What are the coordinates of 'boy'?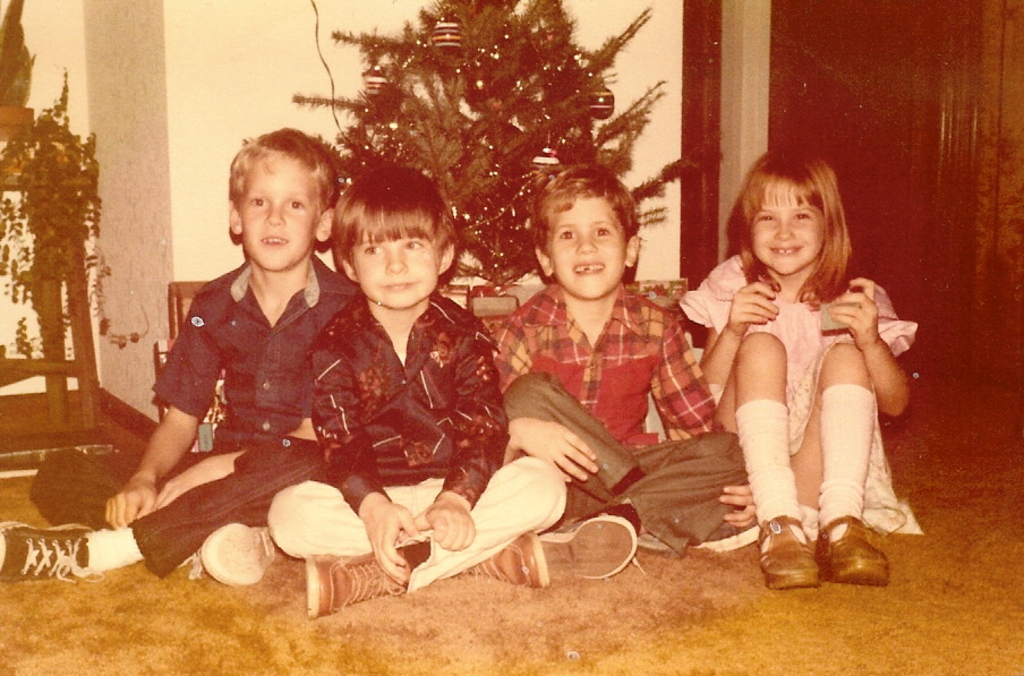
<region>492, 164, 750, 576</region>.
